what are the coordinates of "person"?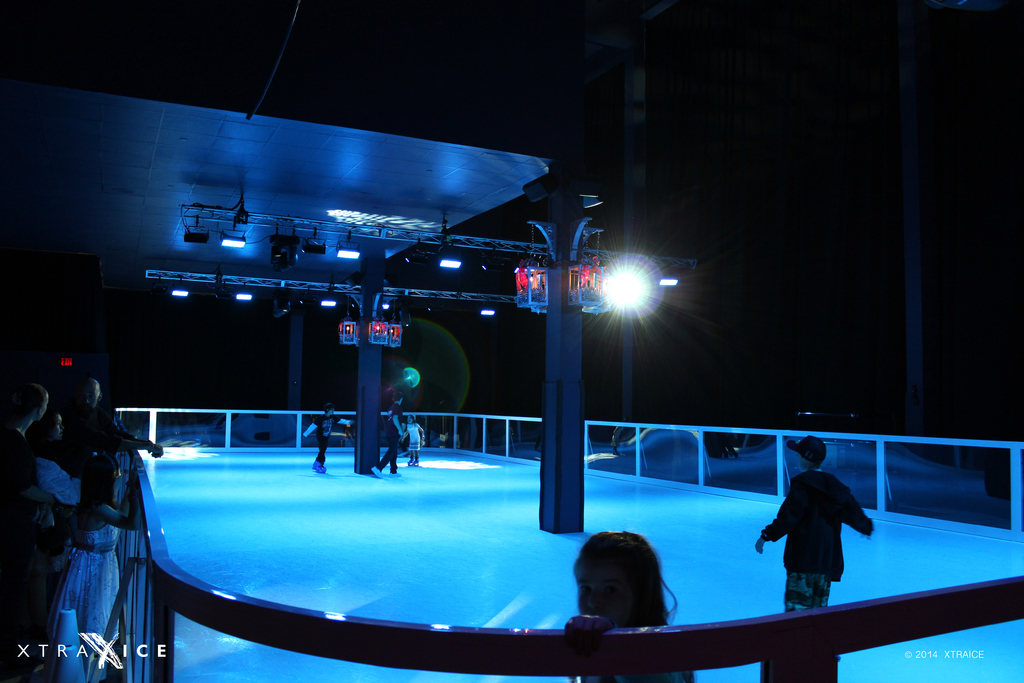
locate(570, 529, 693, 682).
